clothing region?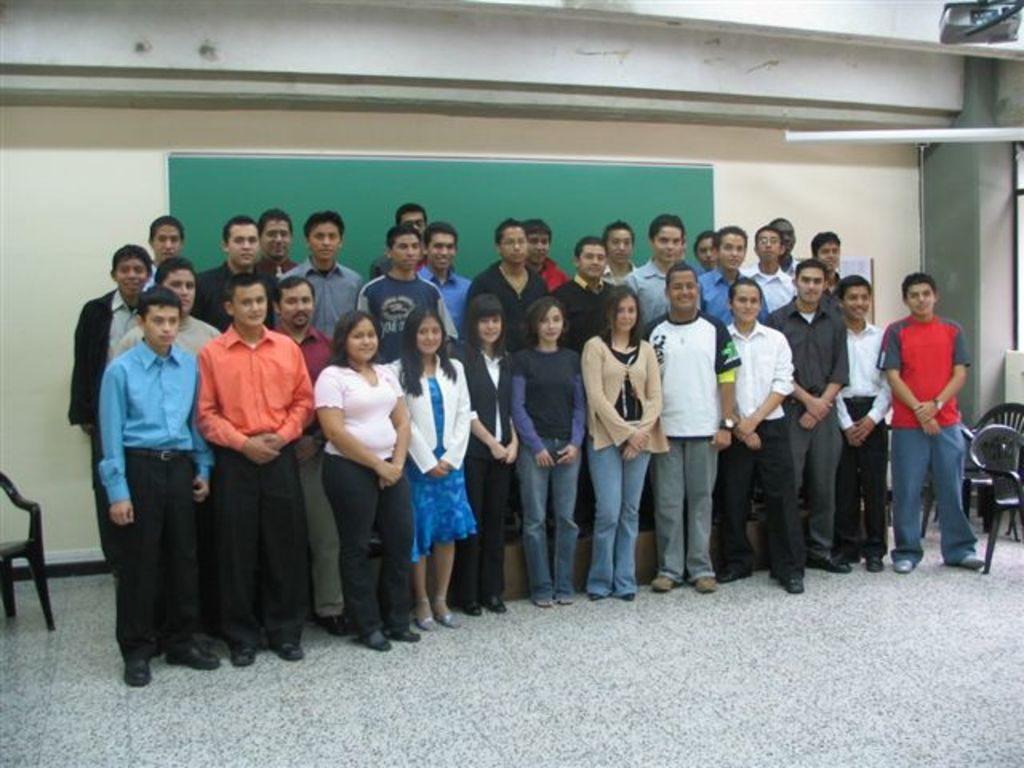
397 355 474 571
